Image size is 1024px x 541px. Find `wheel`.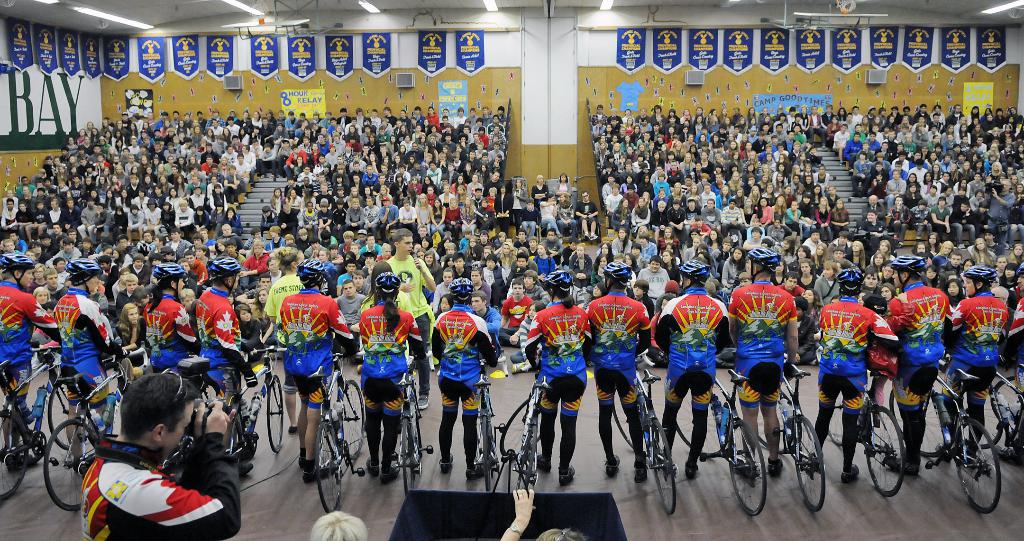
0:411:27:504.
